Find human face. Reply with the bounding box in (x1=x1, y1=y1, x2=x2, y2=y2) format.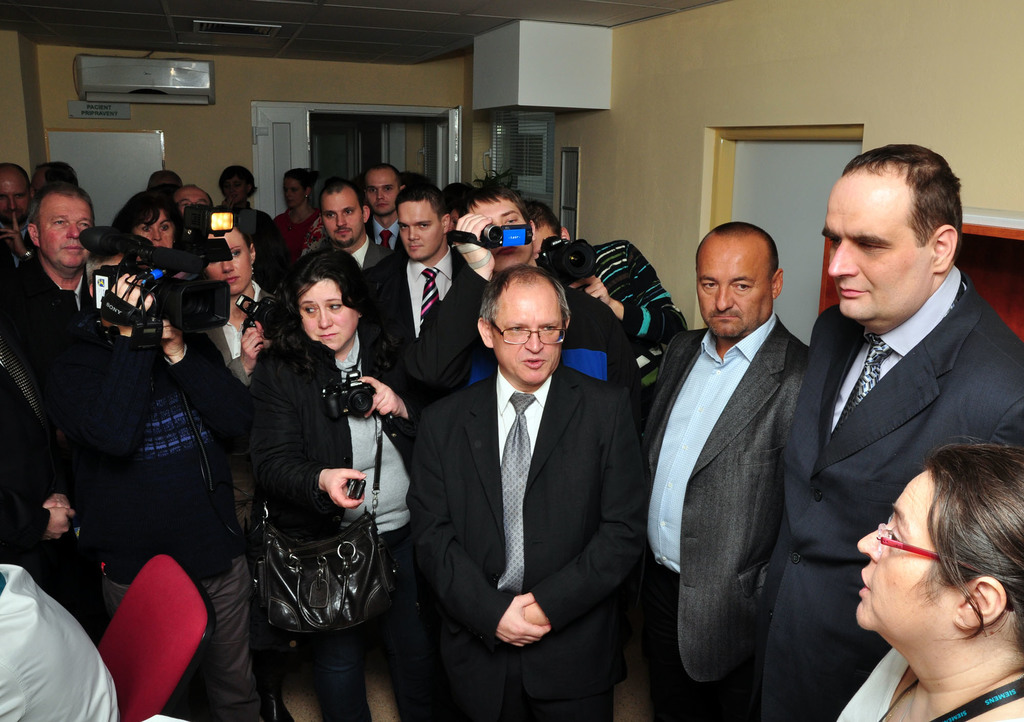
(x1=471, y1=193, x2=528, y2=269).
